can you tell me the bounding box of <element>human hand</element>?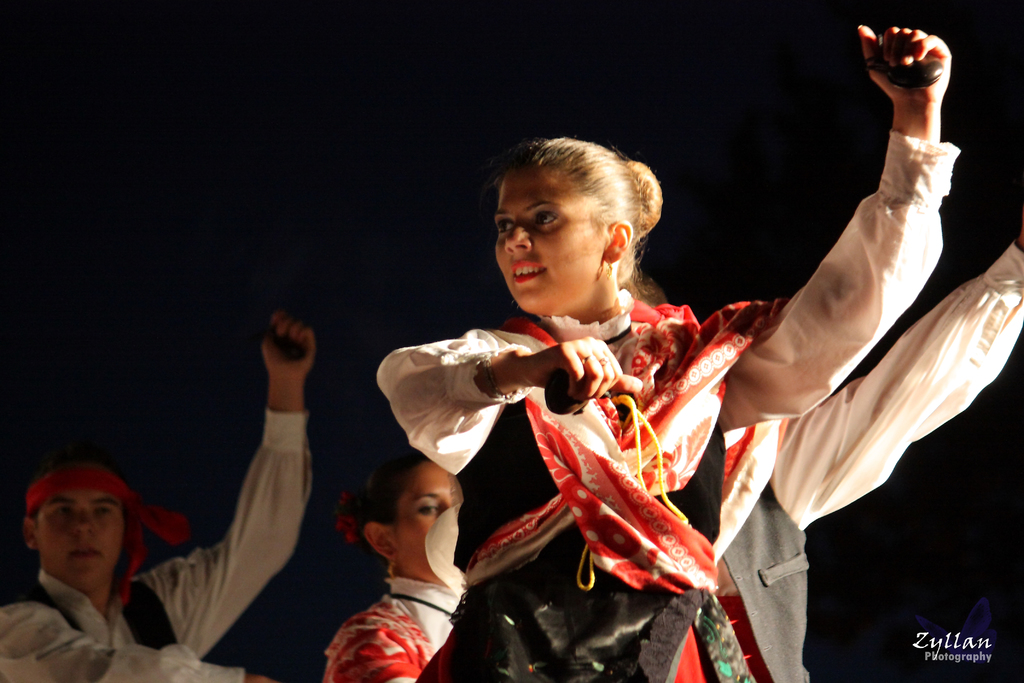
box(260, 310, 319, 381).
